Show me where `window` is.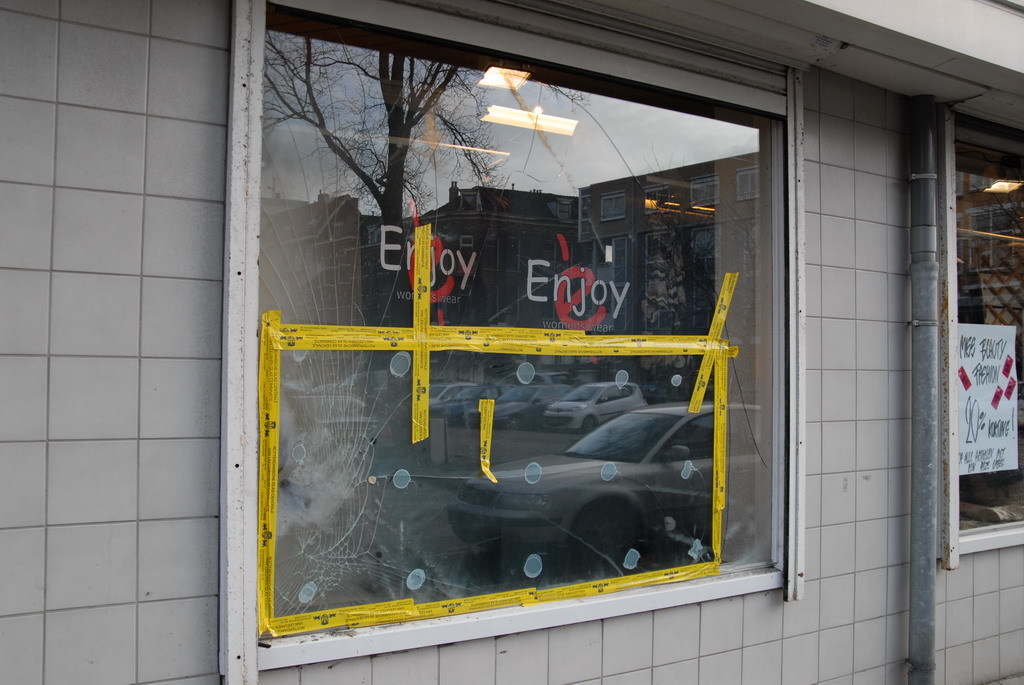
`window` is at [left=936, top=101, right=1023, bottom=572].
